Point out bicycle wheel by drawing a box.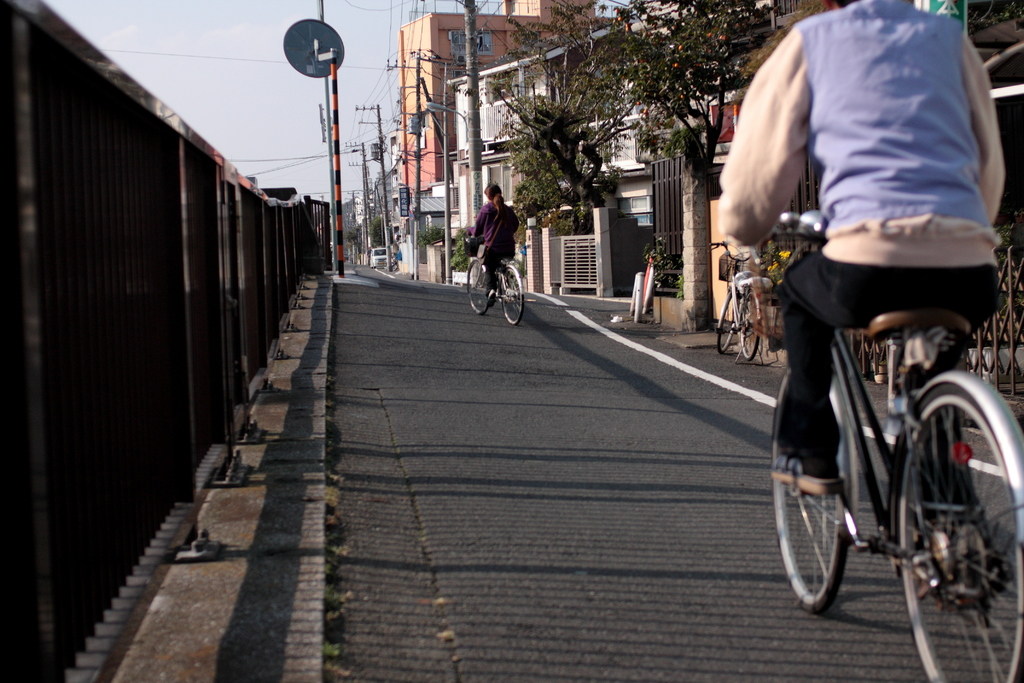
box=[769, 356, 851, 617].
